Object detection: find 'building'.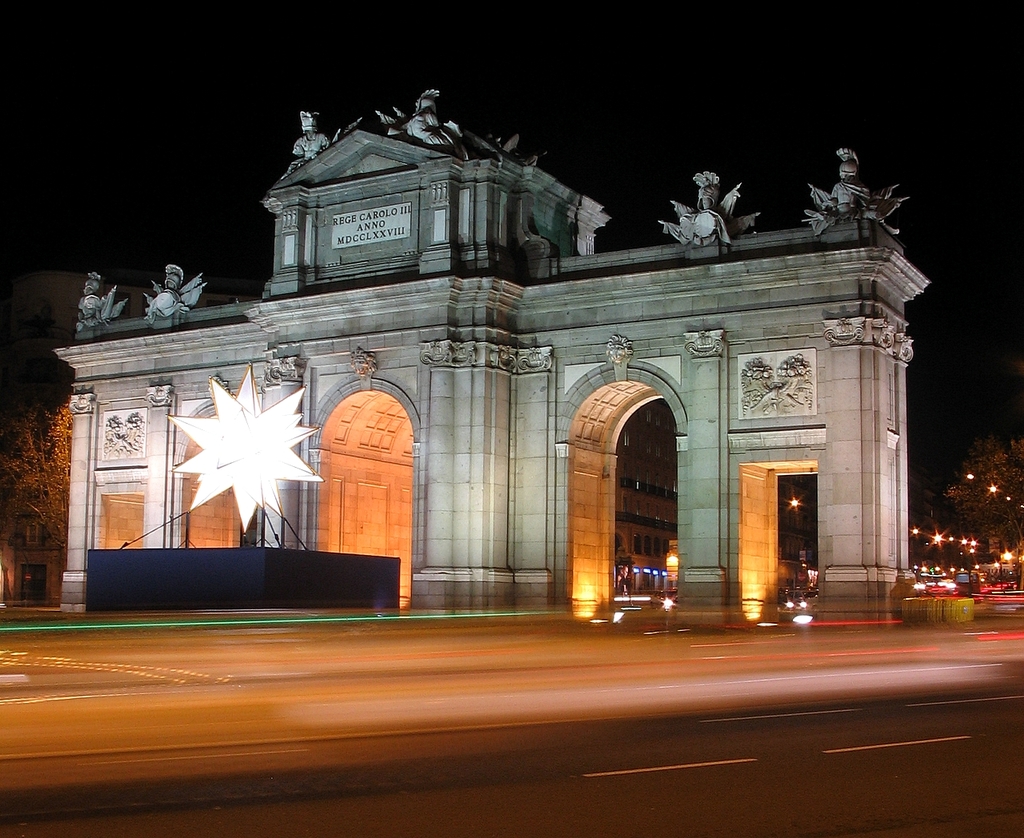
rect(614, 400, 815, 596).
